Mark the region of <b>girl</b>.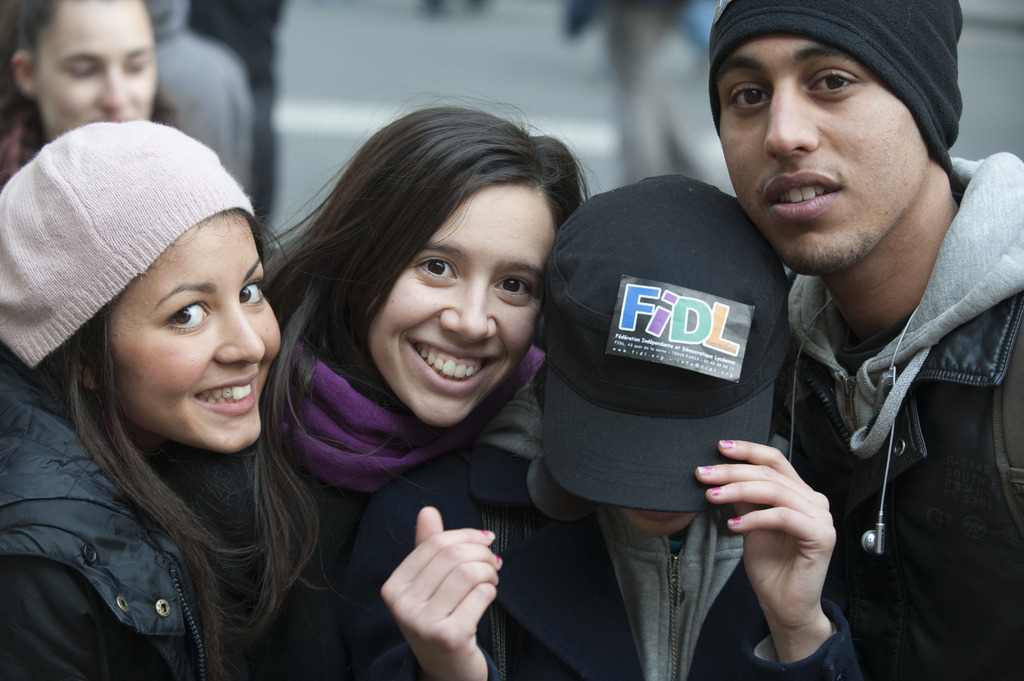
Region: bbox(0, 122, 278, 680).
